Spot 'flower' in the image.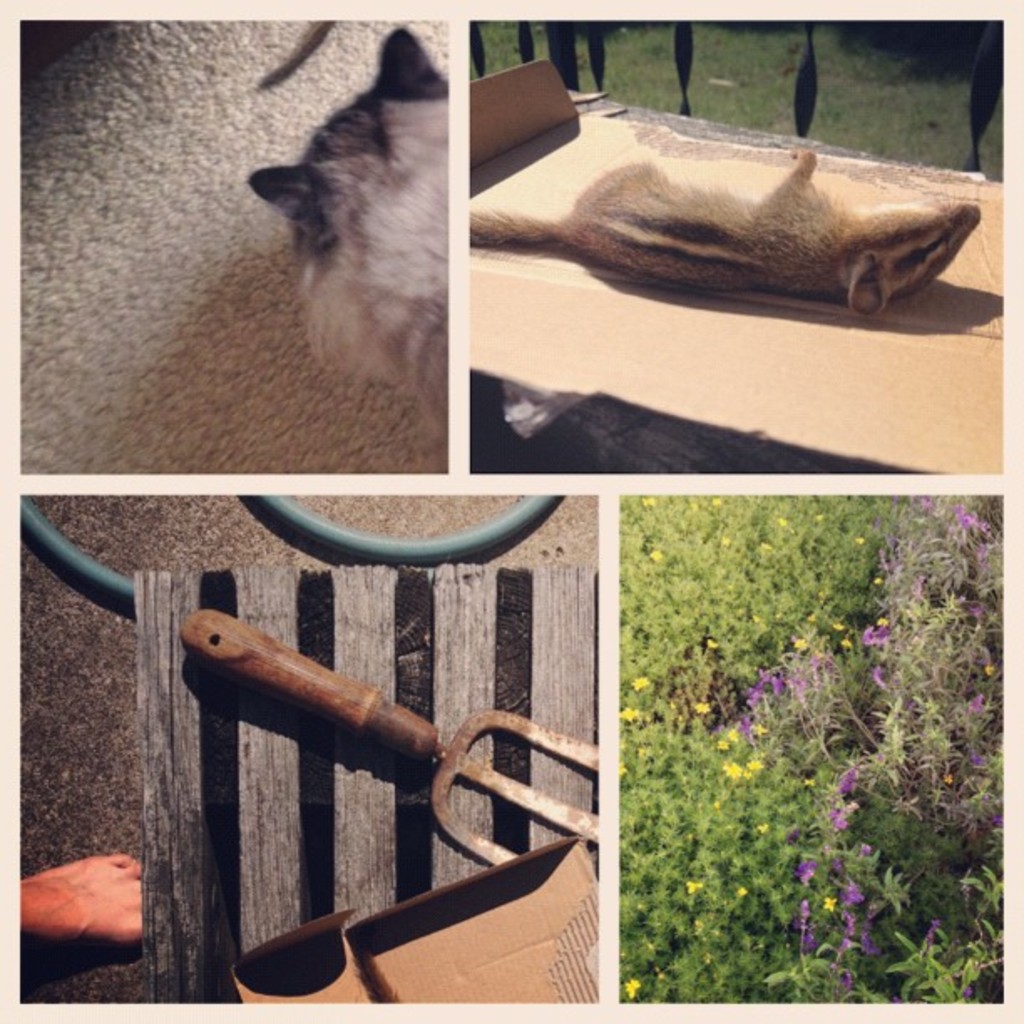
'flower' found at BBox(796, 632, 803, 643).
